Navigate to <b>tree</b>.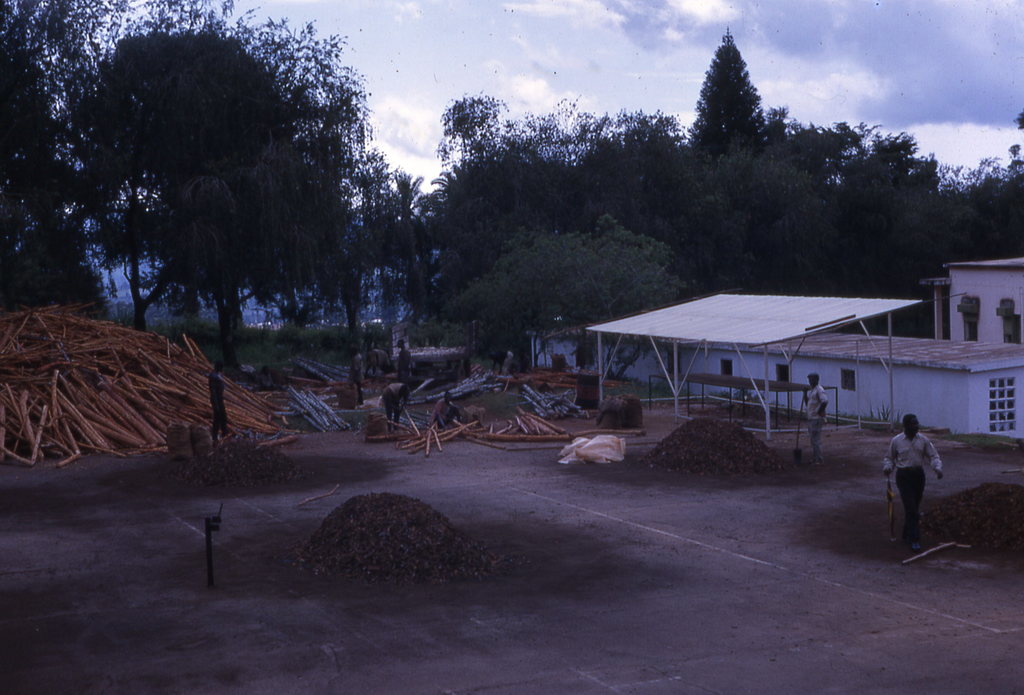
Navigation target: l=492, t=106, r=572, b=243.
